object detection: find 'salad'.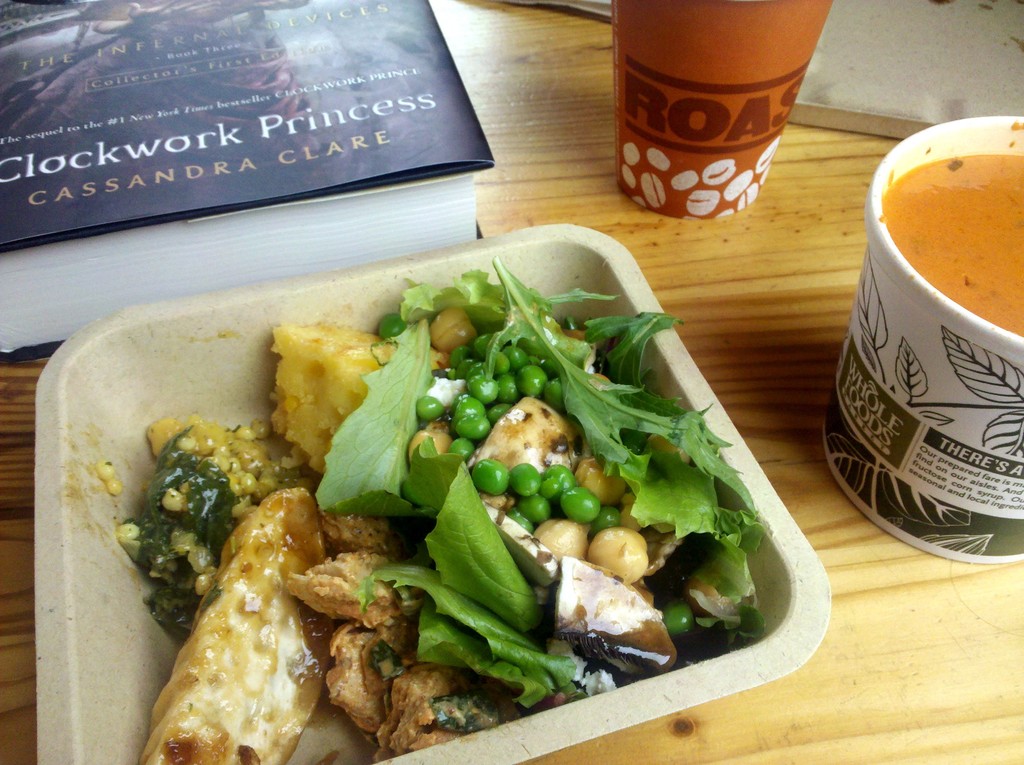
rect(101, 249, 783, 764).
